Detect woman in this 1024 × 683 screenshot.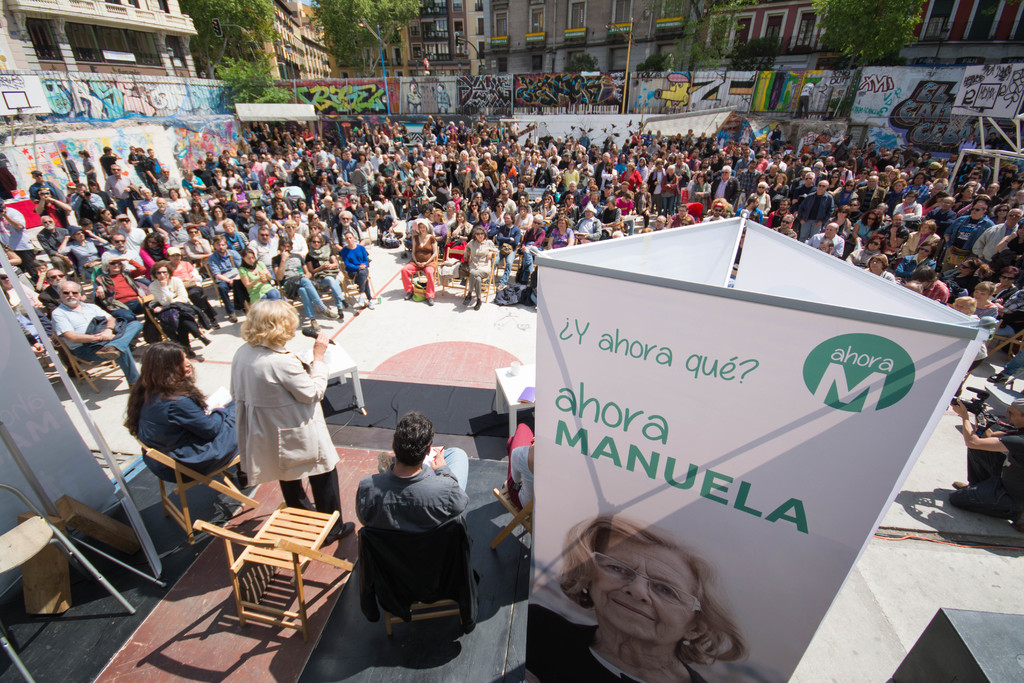
Detection: 851,210,883,240.
